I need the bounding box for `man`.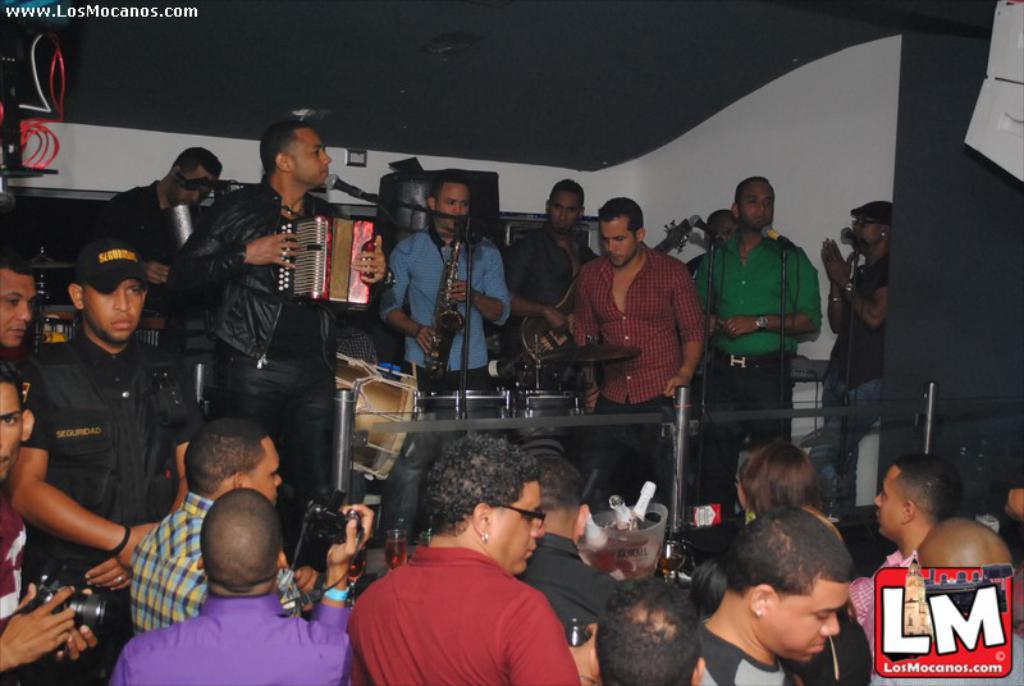
Here it is: 13, 244, 211, 685.
